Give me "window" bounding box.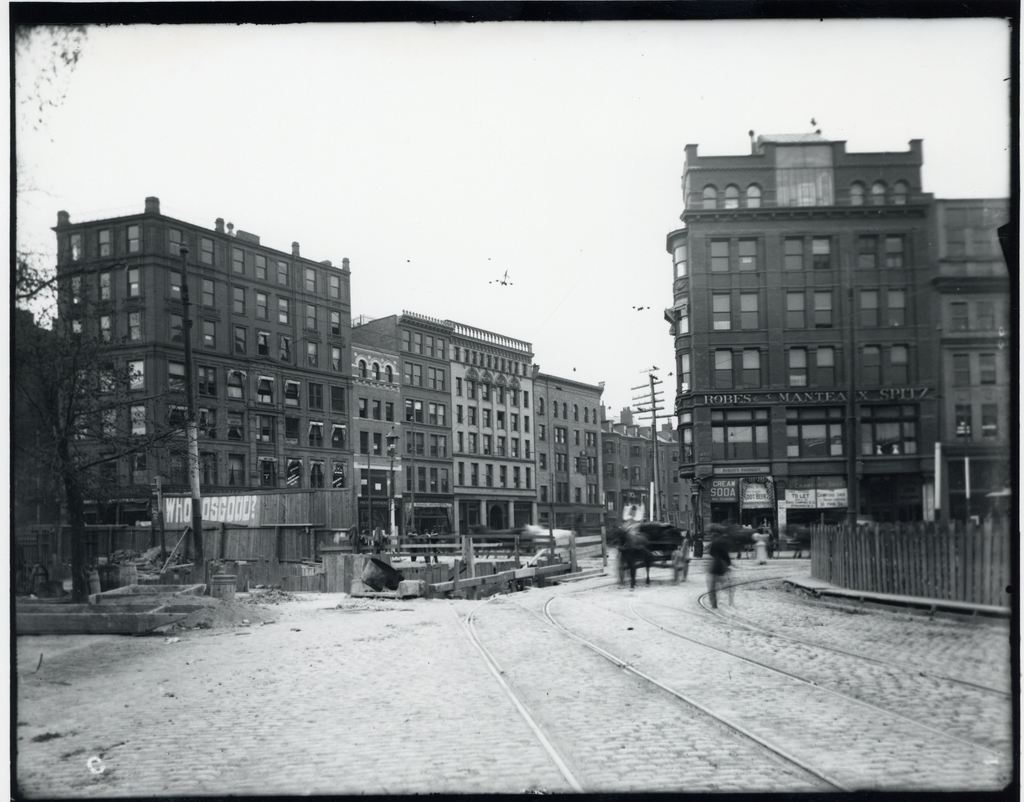
[234, 246, 248, 275].
